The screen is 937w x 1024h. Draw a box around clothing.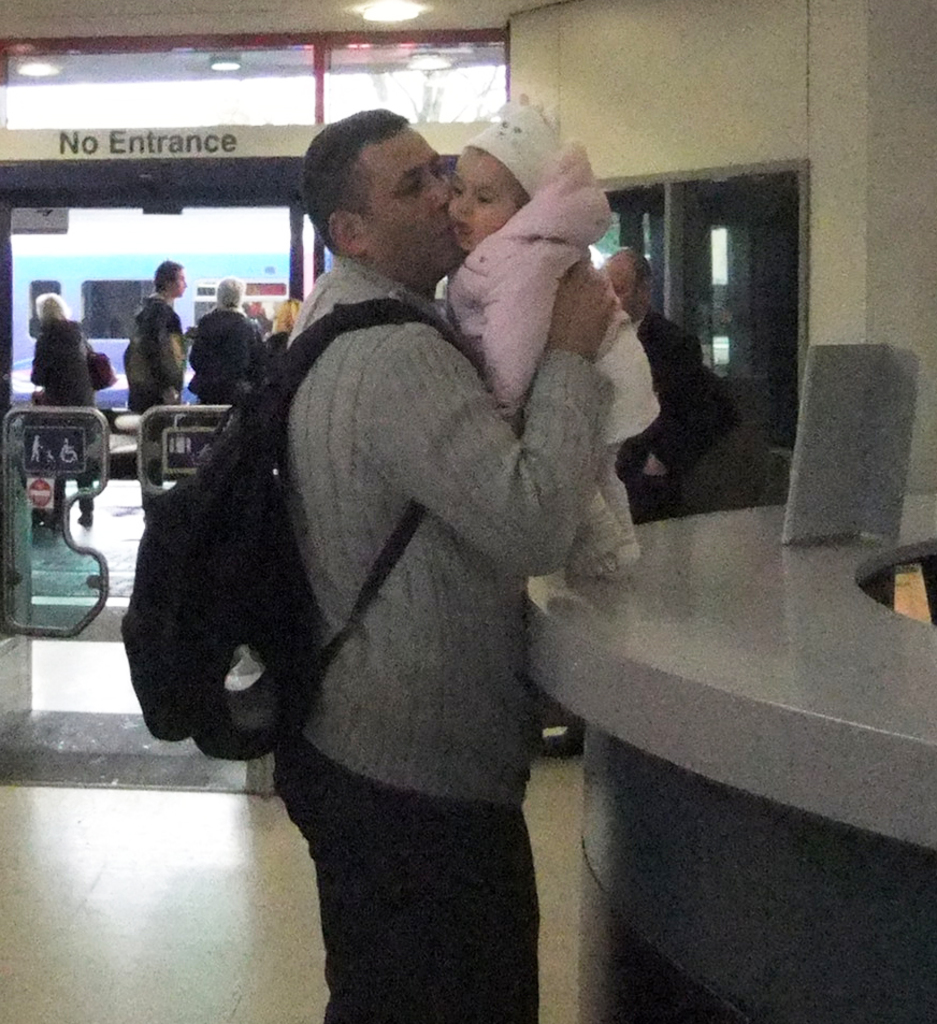
<bbox>445, 146, 660, 453</bbox>.
